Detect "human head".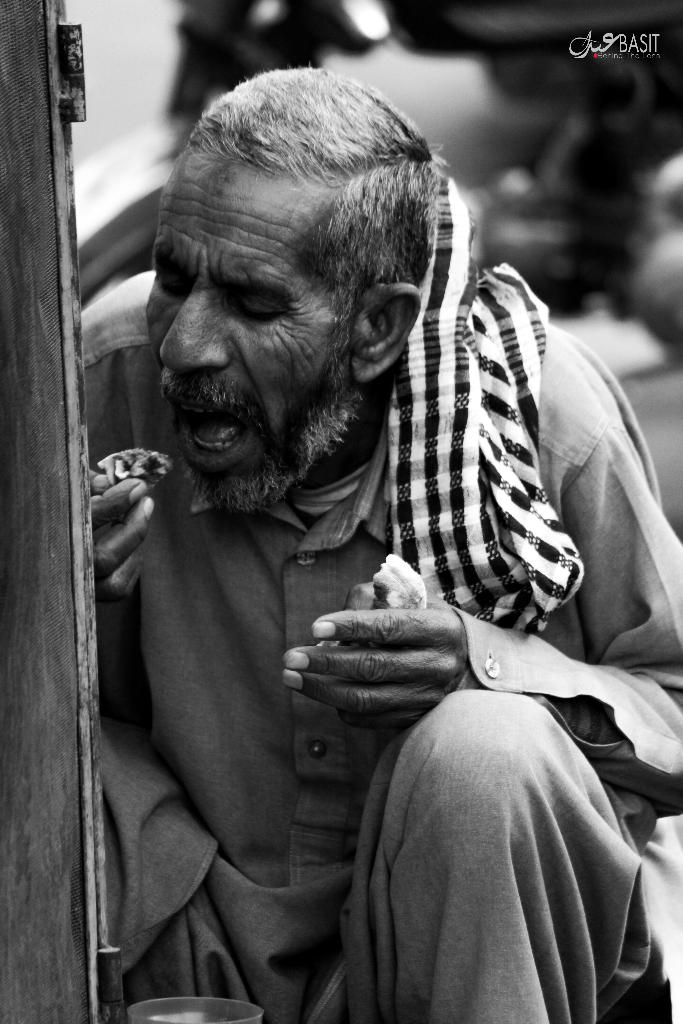
Detected at <bbox>117, 155, 438, 500</bbox>.
